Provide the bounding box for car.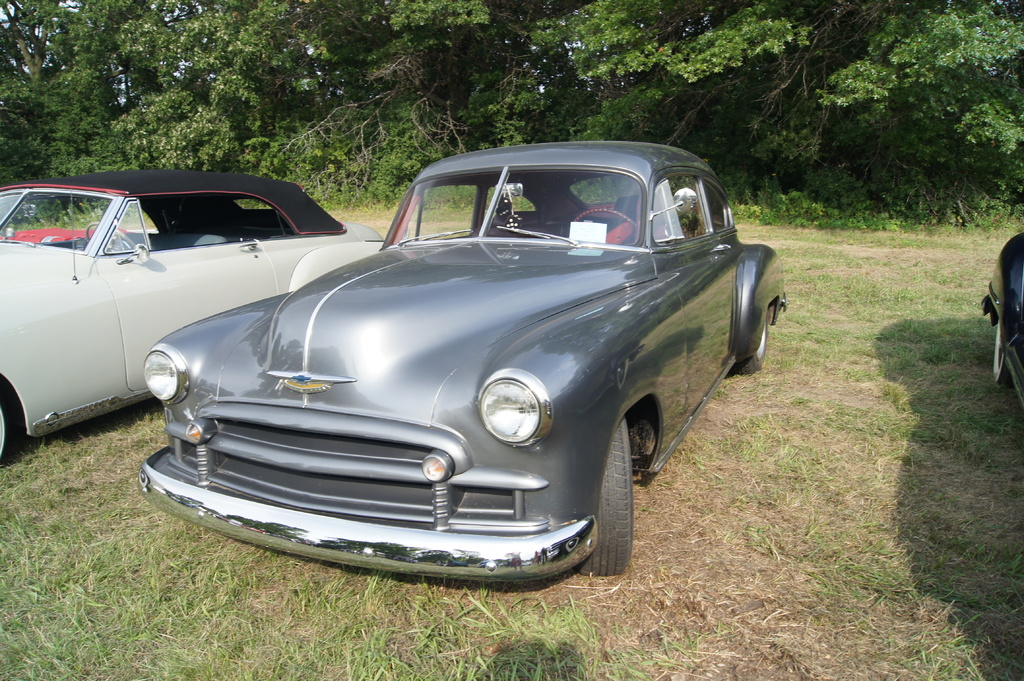
BBox(141, 140, 791, 586).
